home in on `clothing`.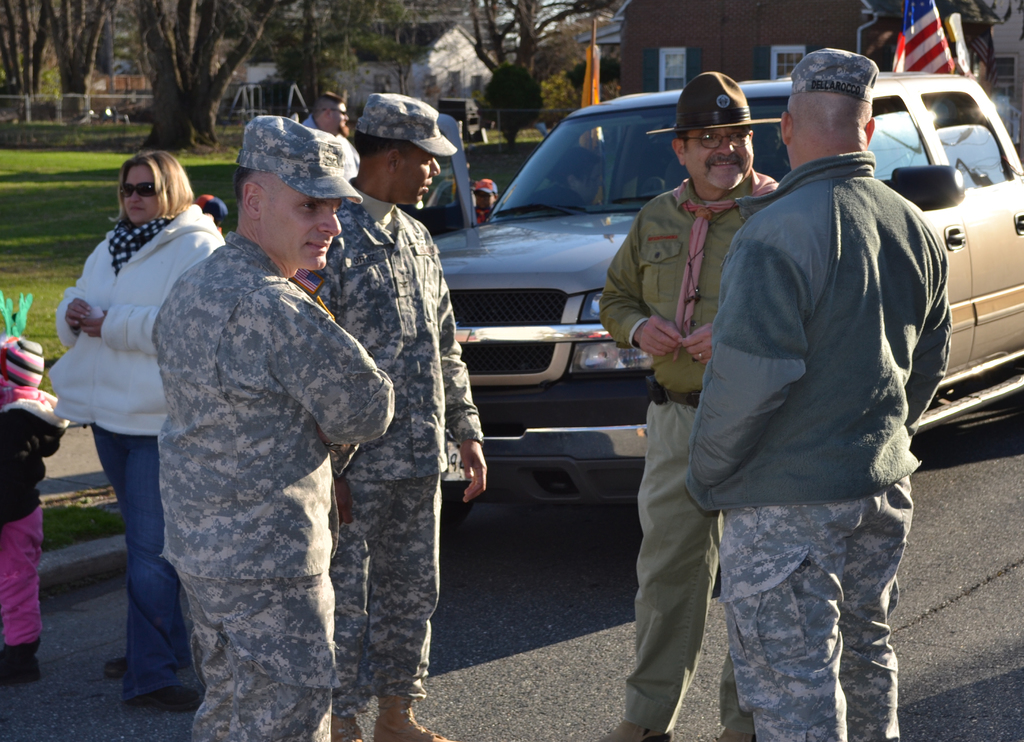
Homed in at crop(332, 474, 444, 713).
